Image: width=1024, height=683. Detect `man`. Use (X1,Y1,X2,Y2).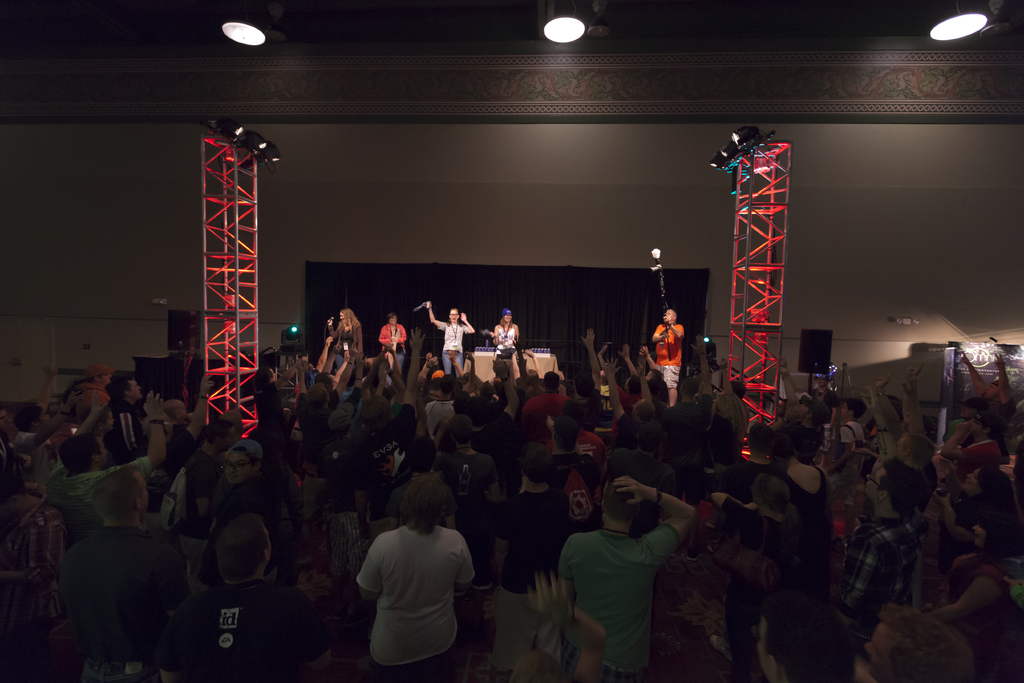
(102,379,148,466).
